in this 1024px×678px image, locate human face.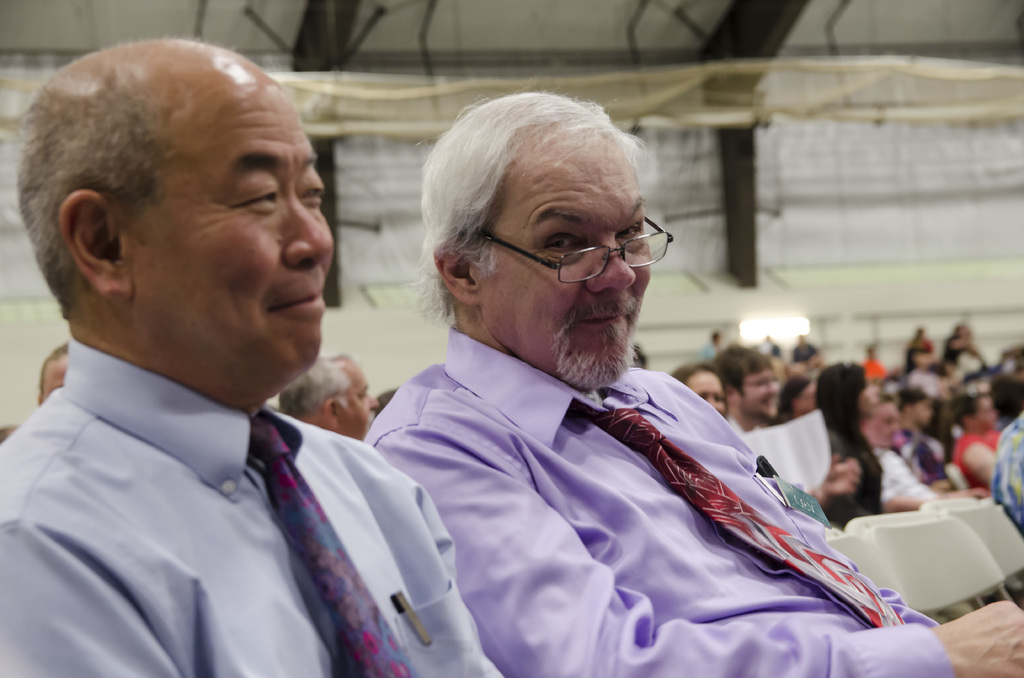
Bounding box: 344/370/380/444.
